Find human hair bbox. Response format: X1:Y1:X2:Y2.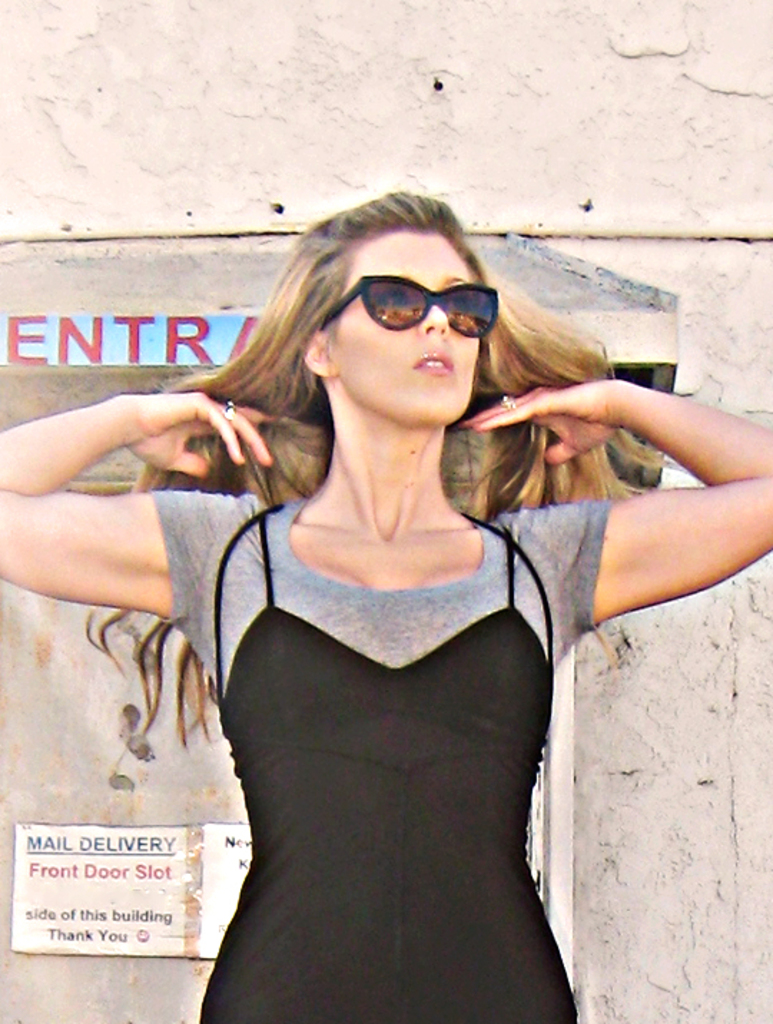
223:206:616:546.
